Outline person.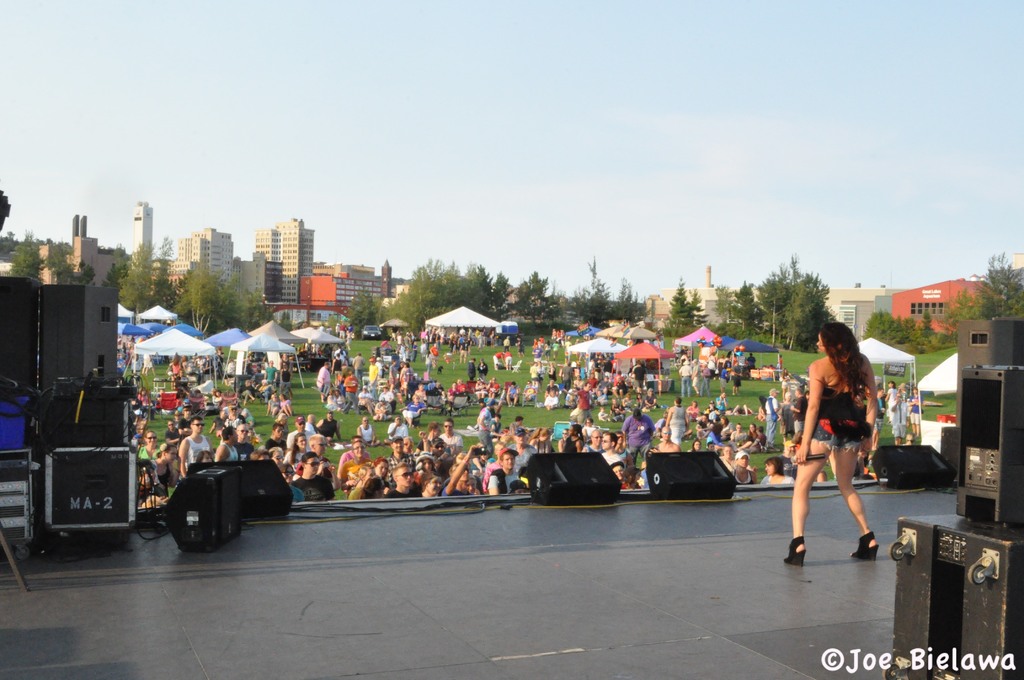
Outline: 305,413,316,438.
